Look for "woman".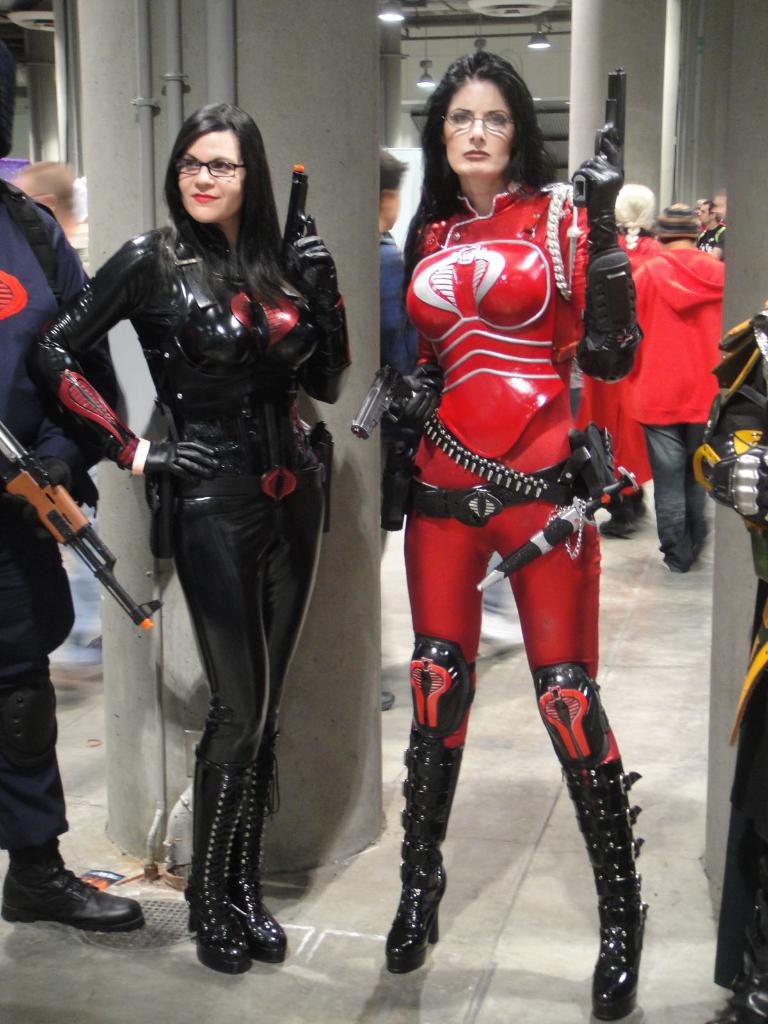
Found: bbox=(625, 195, 732, 567).
